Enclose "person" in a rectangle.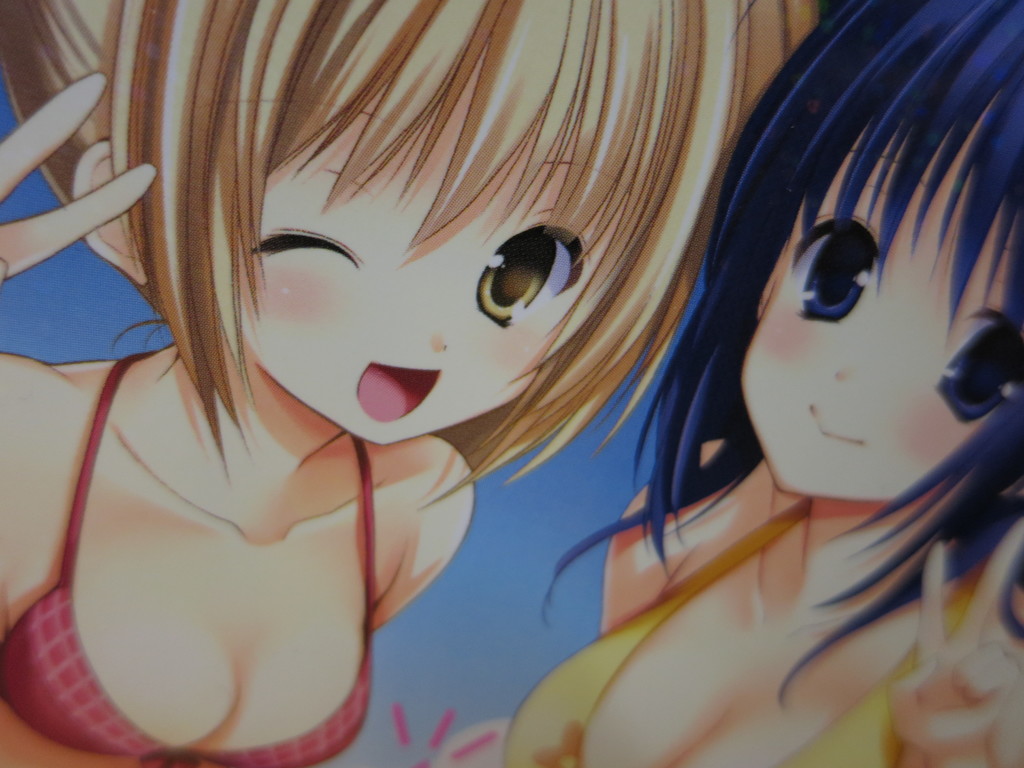
492:0:1023:767.
